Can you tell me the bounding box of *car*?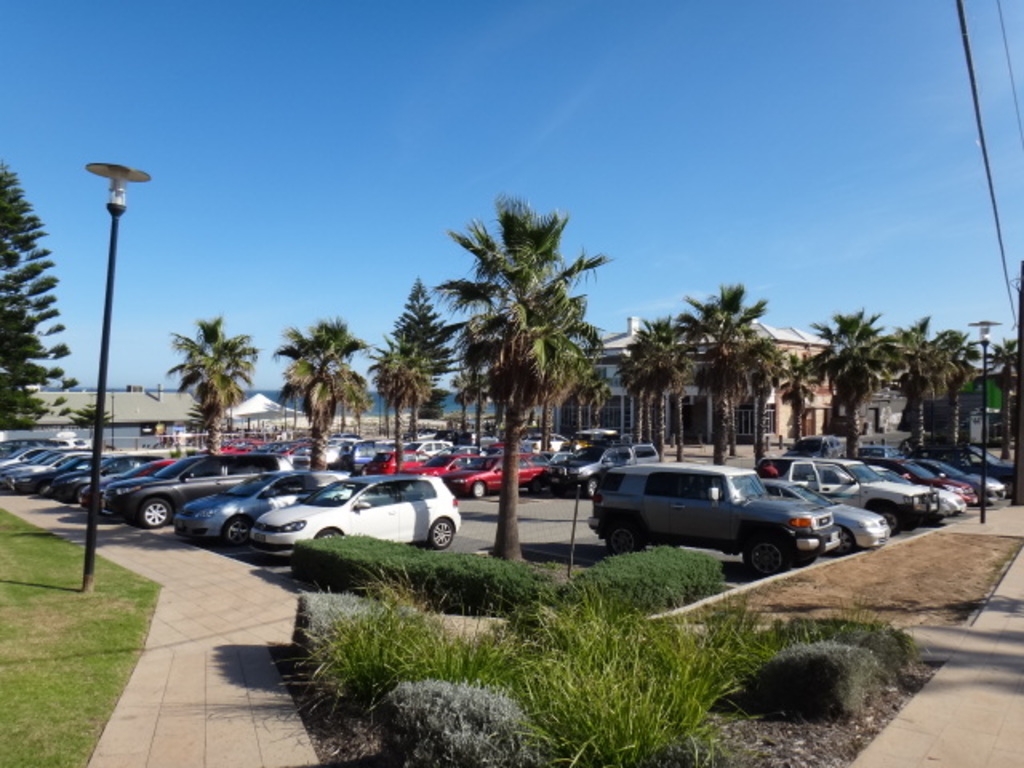
rect(77, 453, 211, 510).
